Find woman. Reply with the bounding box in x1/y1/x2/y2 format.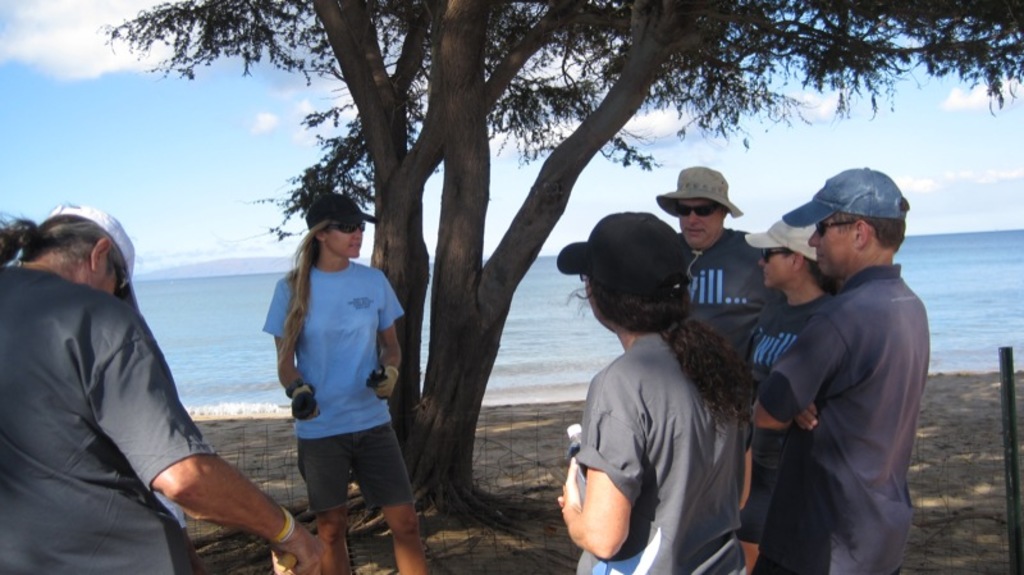
557/209/762/574.
